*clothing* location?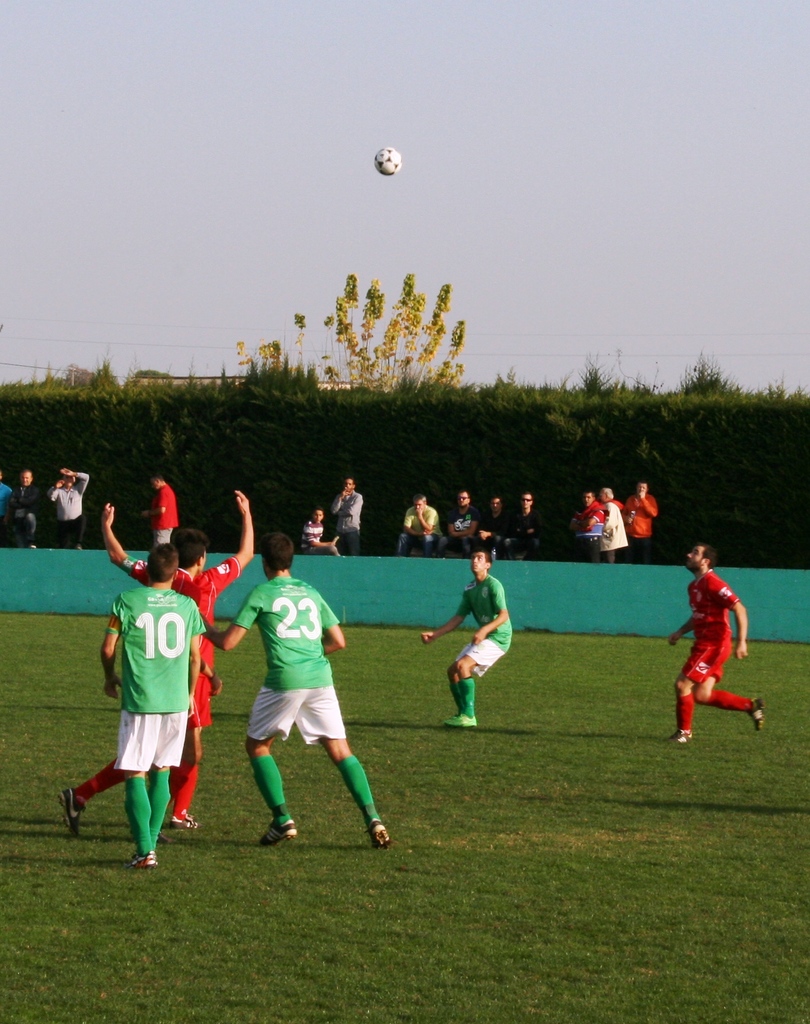
box(627, 493, 660, 576)
